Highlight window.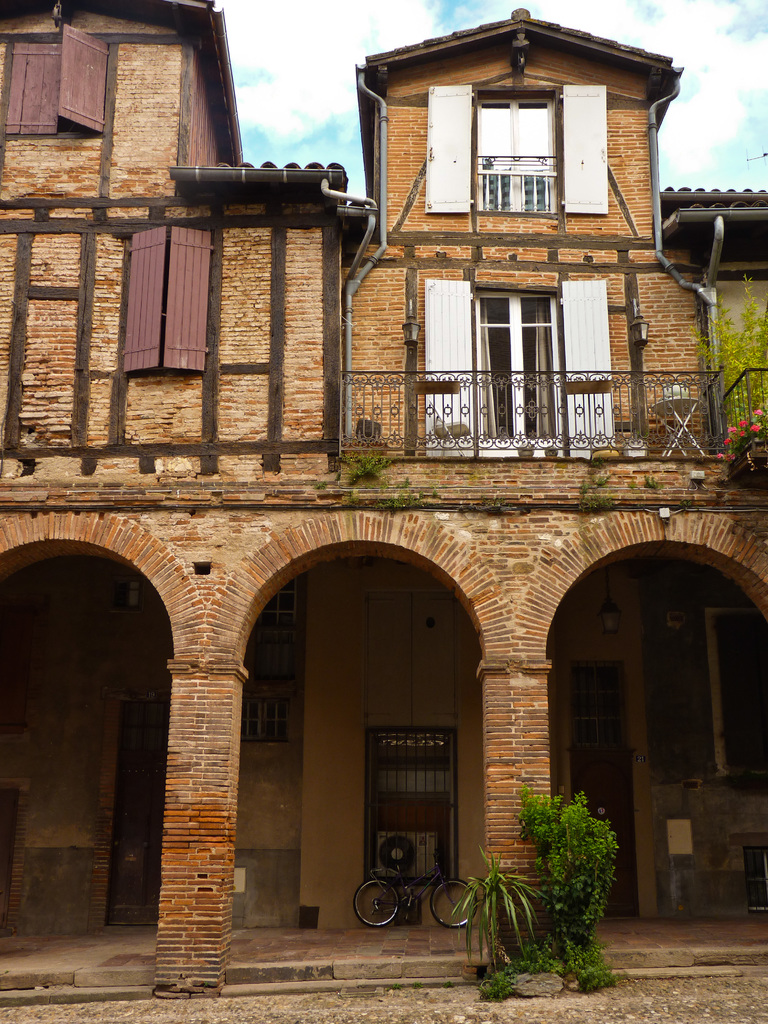
Highlighted region: left=0, top=18, right=107, bottom=137.
